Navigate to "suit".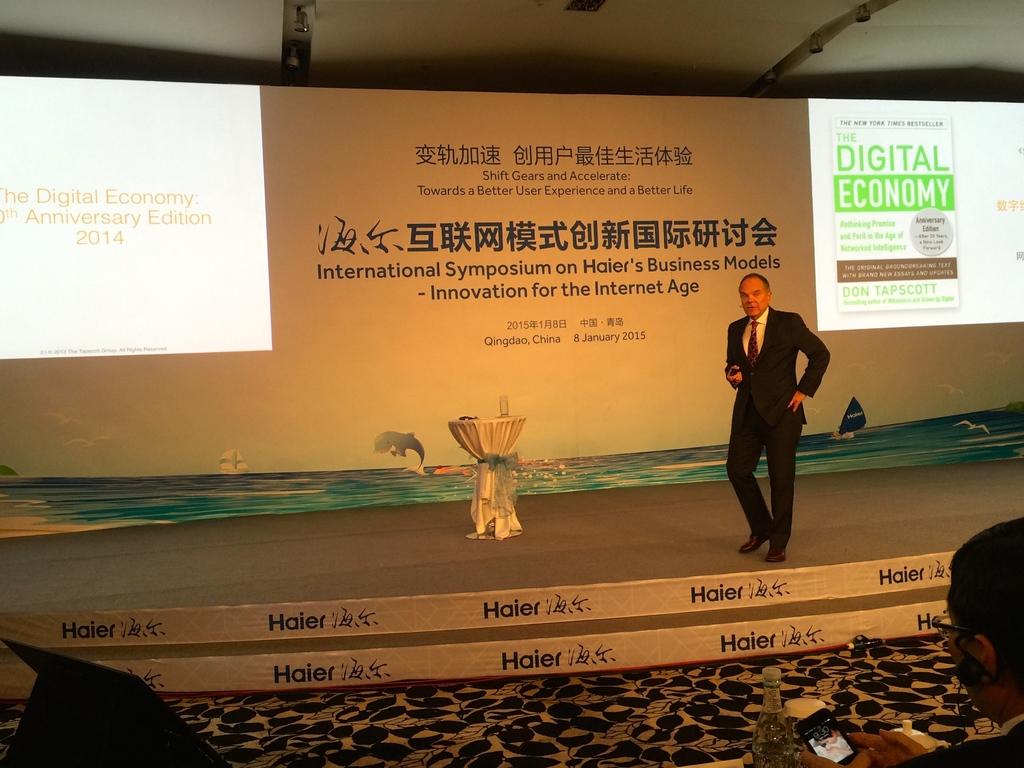
Navigation target: rect(718, 282, 830, 556).
